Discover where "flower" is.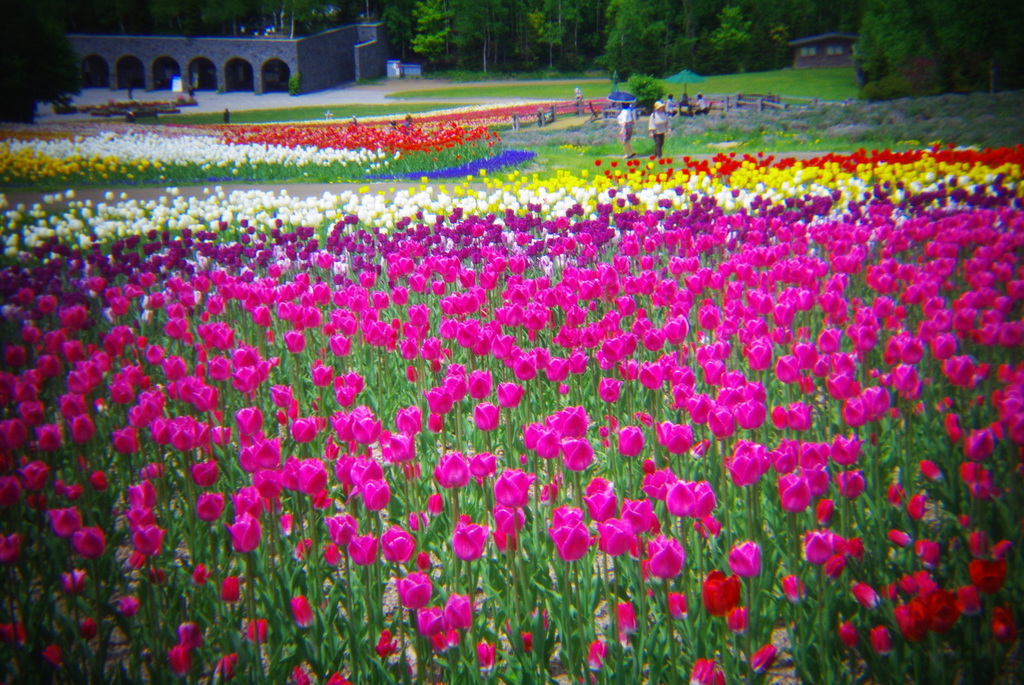
Discovered at bbox=[195, 489, 229, 523].
